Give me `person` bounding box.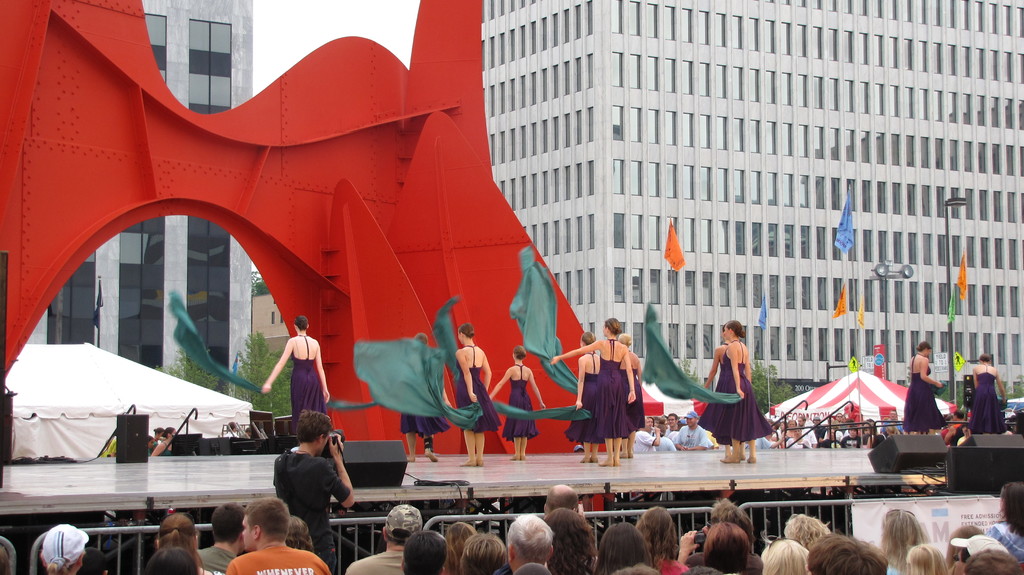
box=[226, 496, 333, 574].
